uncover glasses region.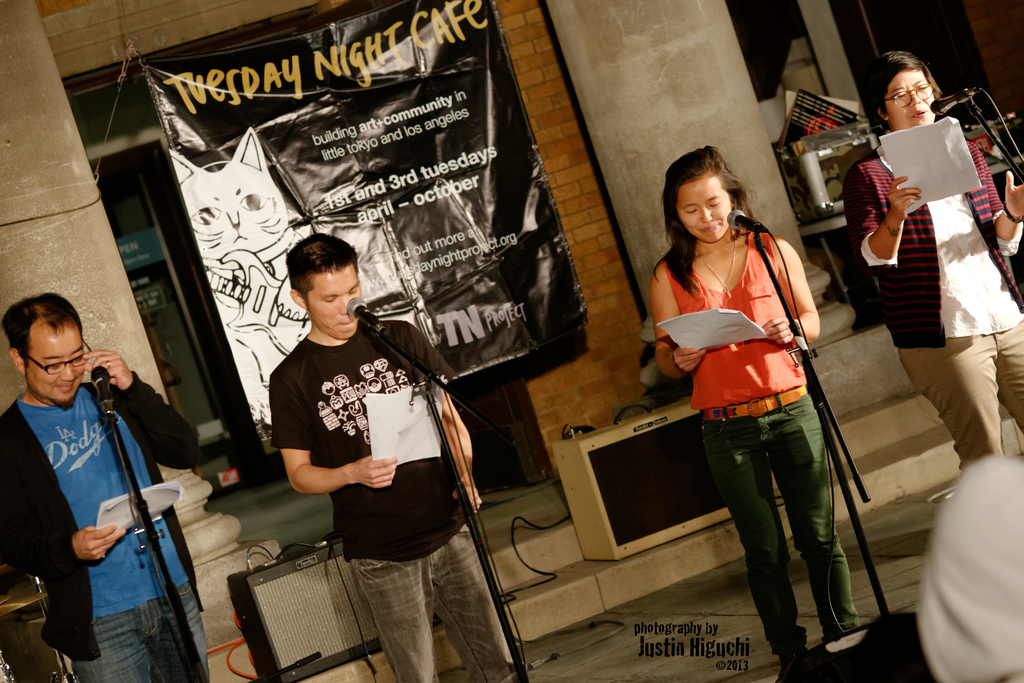
Uncovered: {"left": 22, "top": 337, "right": 91, "bottom": 374}.
